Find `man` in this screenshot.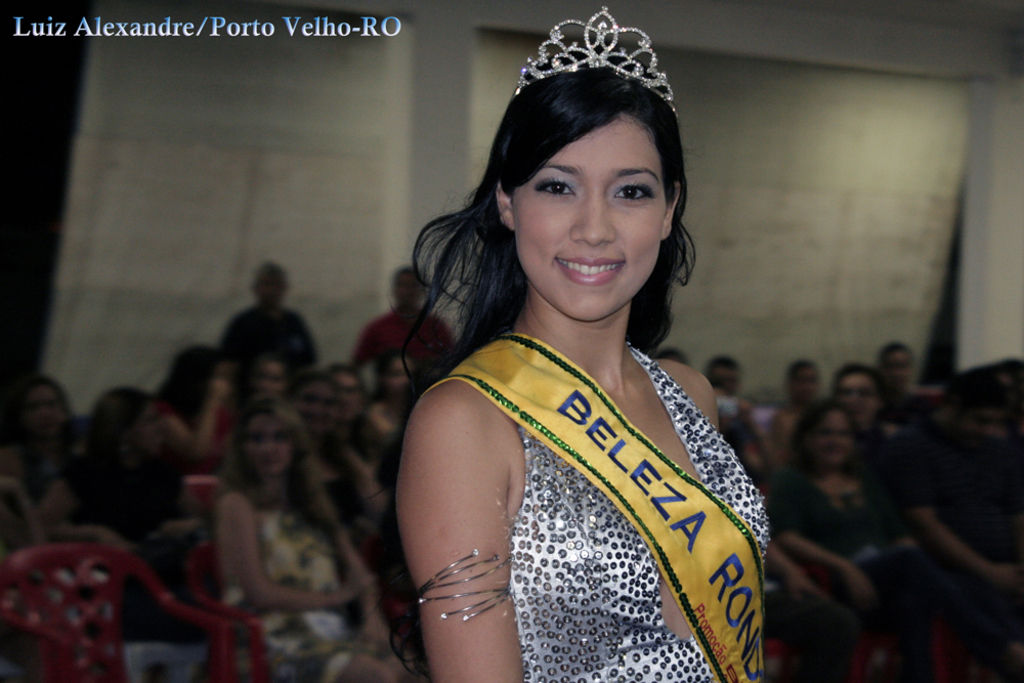
The bounding box for `man` is [339, 252, 450, 366].
